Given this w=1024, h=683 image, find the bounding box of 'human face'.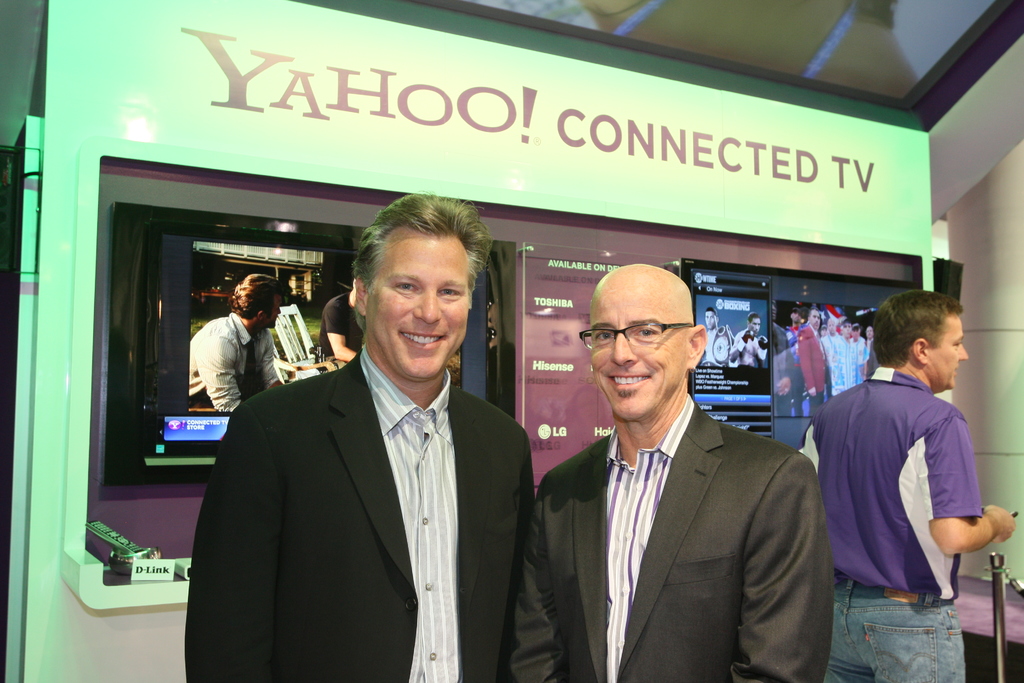
detection(845, 320, 851, 336).
